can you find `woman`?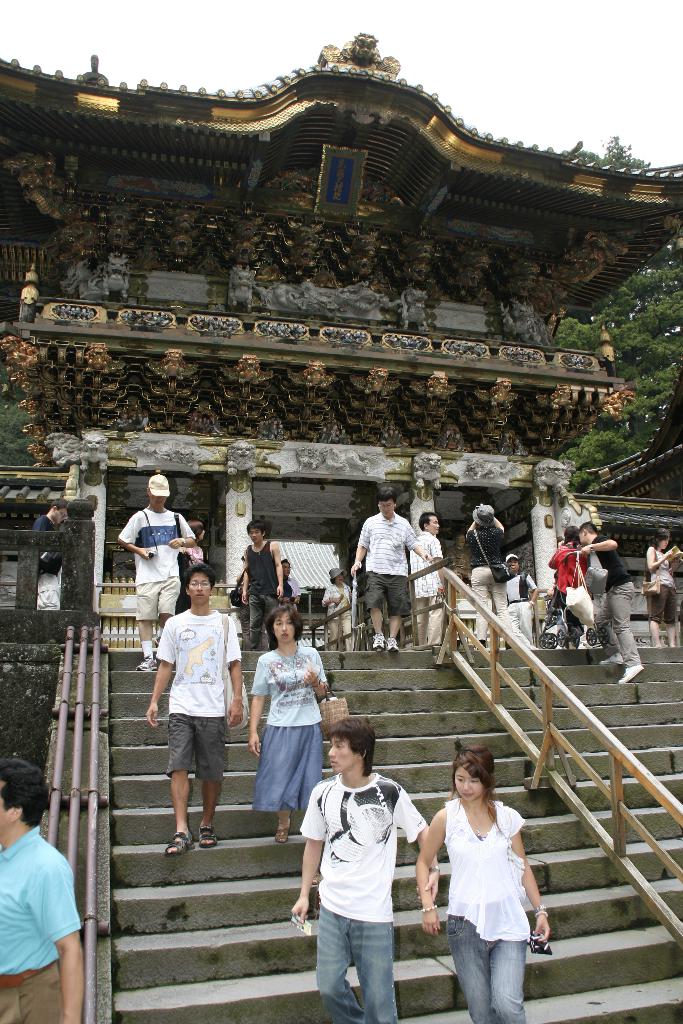
Yes, bounding box: select_region(426, 747, 544, 1008).
